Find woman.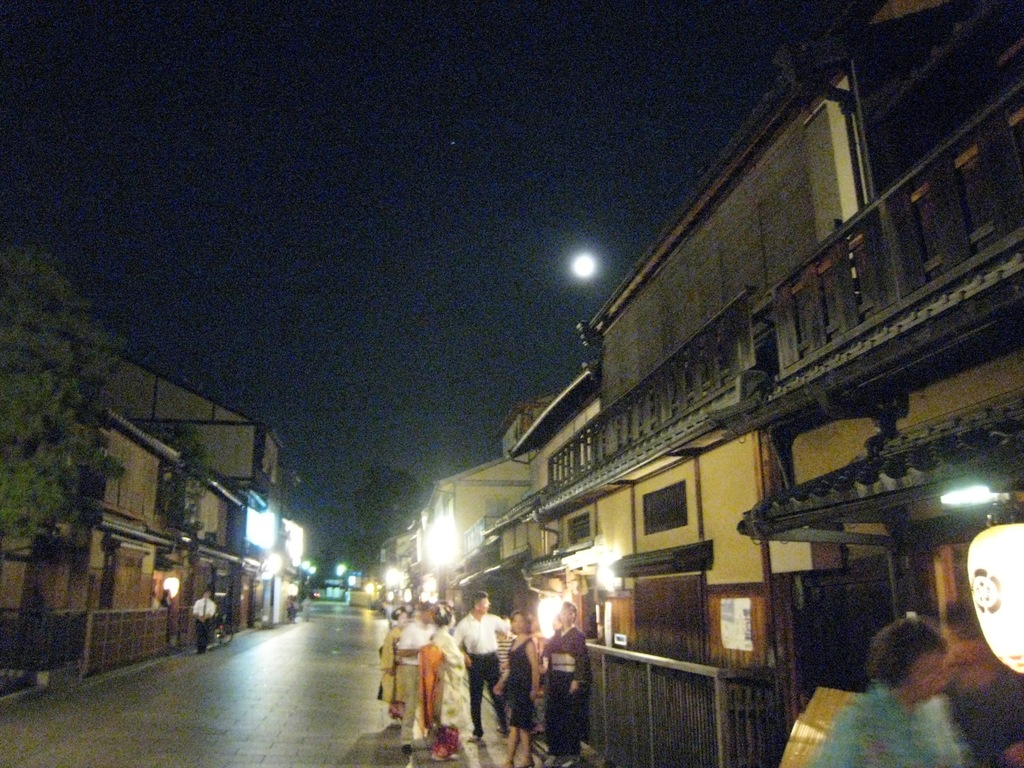
bbox=(811, 614, 966, 767).
